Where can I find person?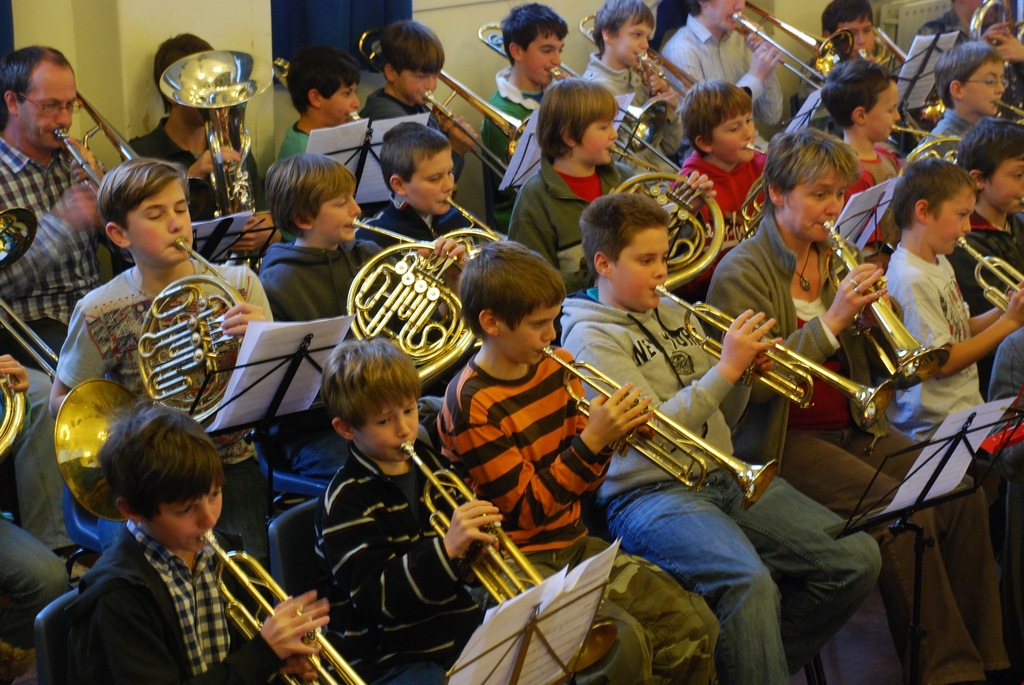
You can find it at region(113, 28, 280, 261).
